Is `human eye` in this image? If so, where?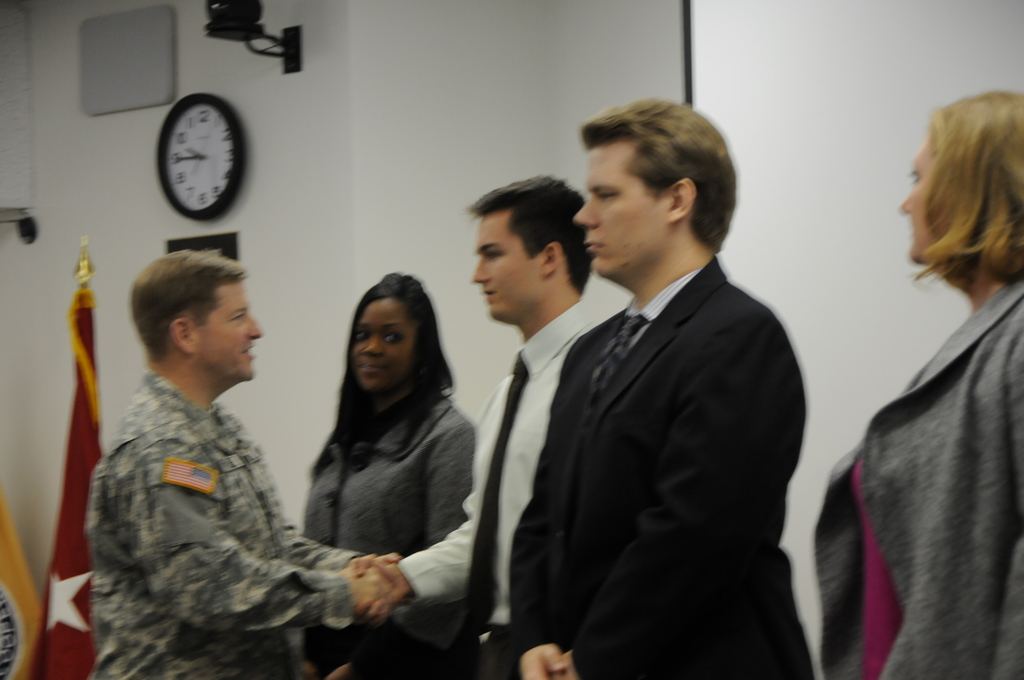
Yes, at [x1=484, y1=249, x2=502, y2=263].
